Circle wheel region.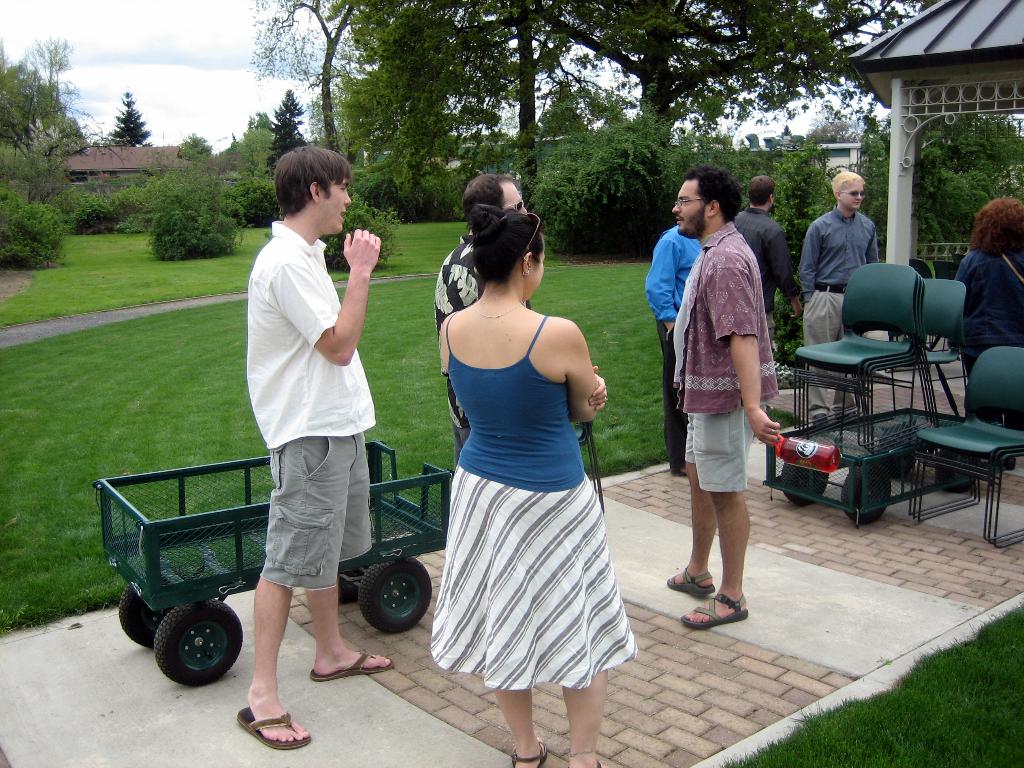
Region: <region>835, 466, 896, 531</region>.
